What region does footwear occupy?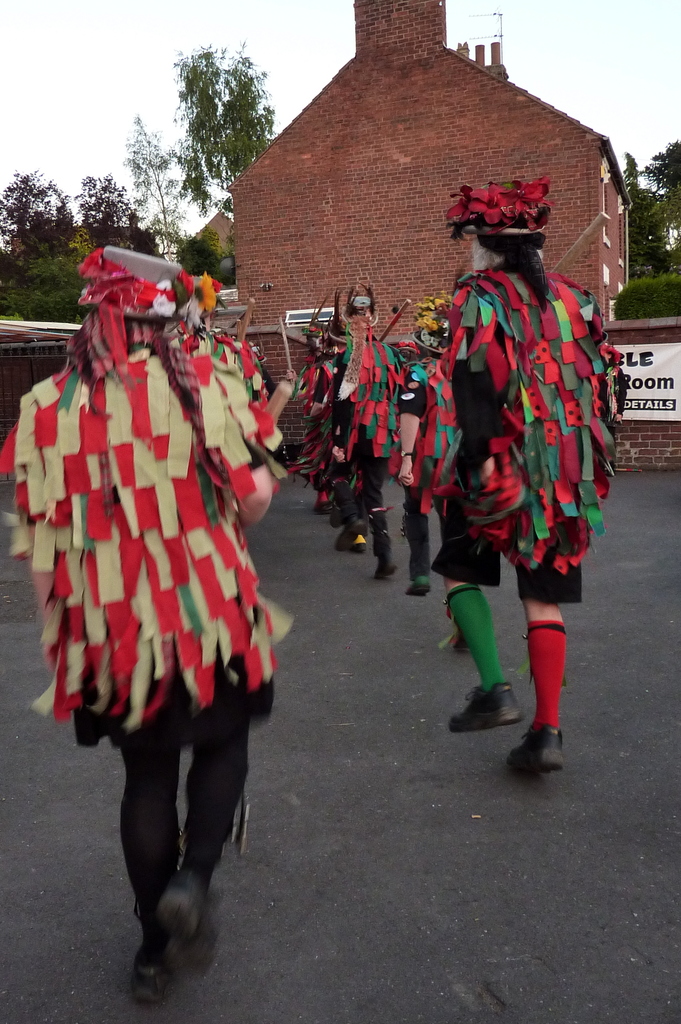
bbox(342, 533, 374, 554).
